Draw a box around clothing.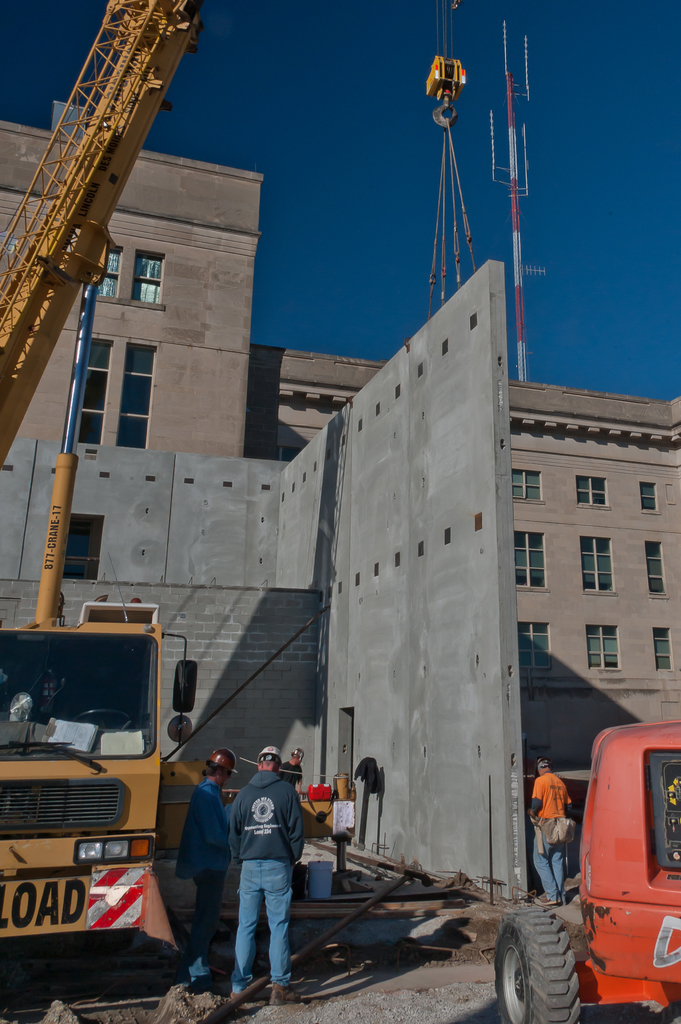
[x1=526, y1=765, x2=584, y2=886].
